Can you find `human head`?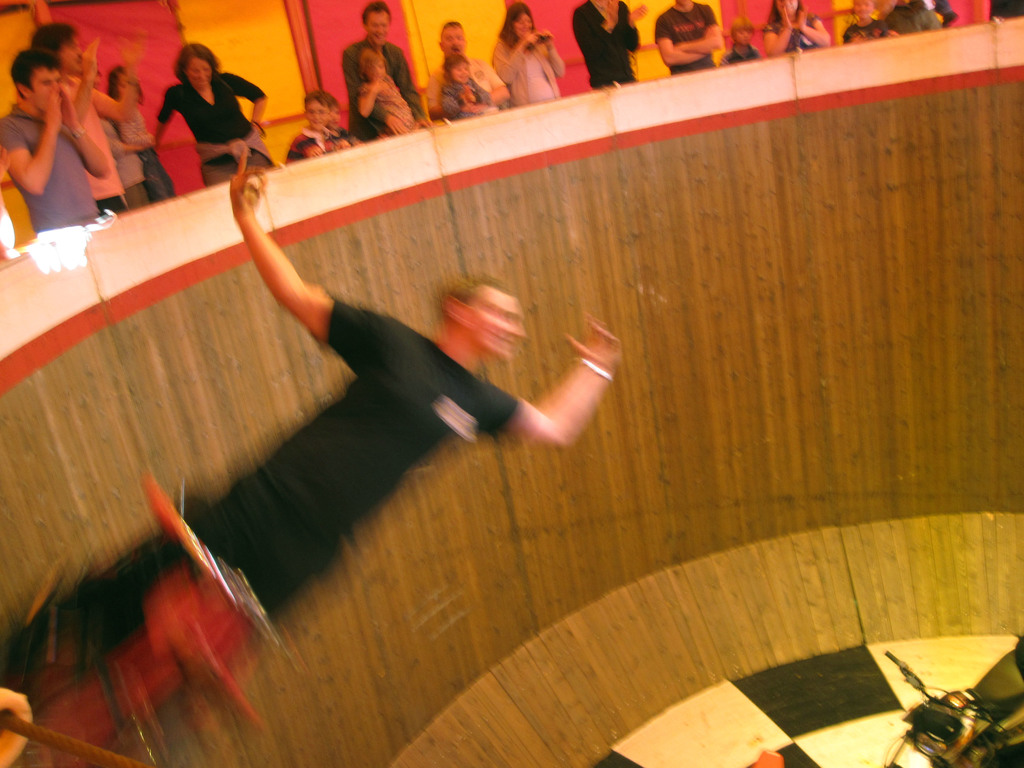
Yes, bounding box: rect(361, 1, 390, 45).
